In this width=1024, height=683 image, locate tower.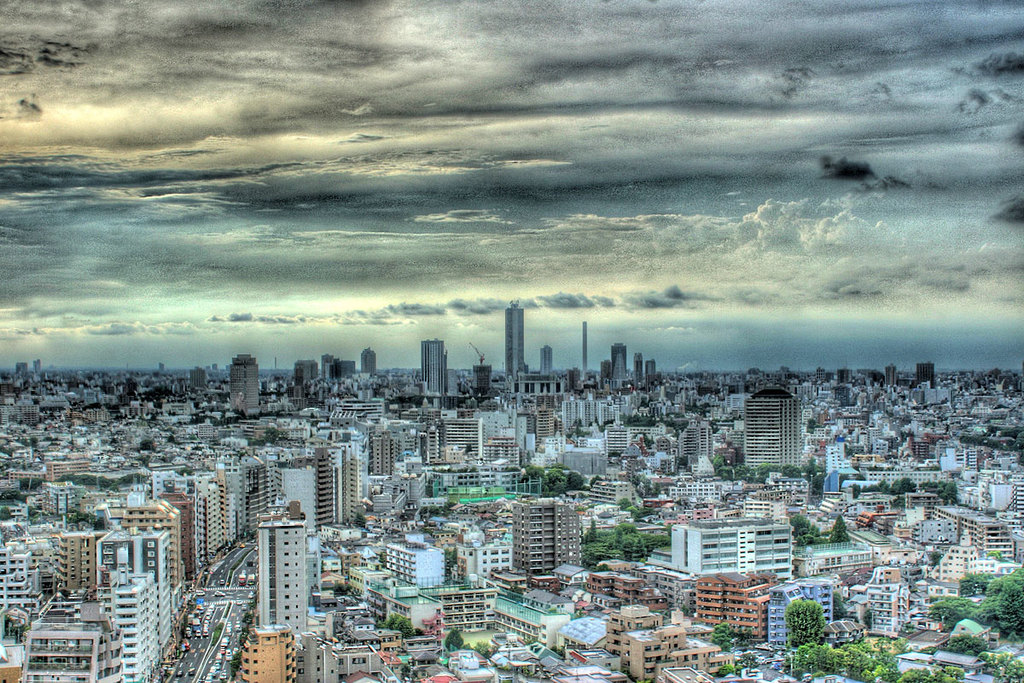
Bounding box: locate(912, 360, 934, 388).
